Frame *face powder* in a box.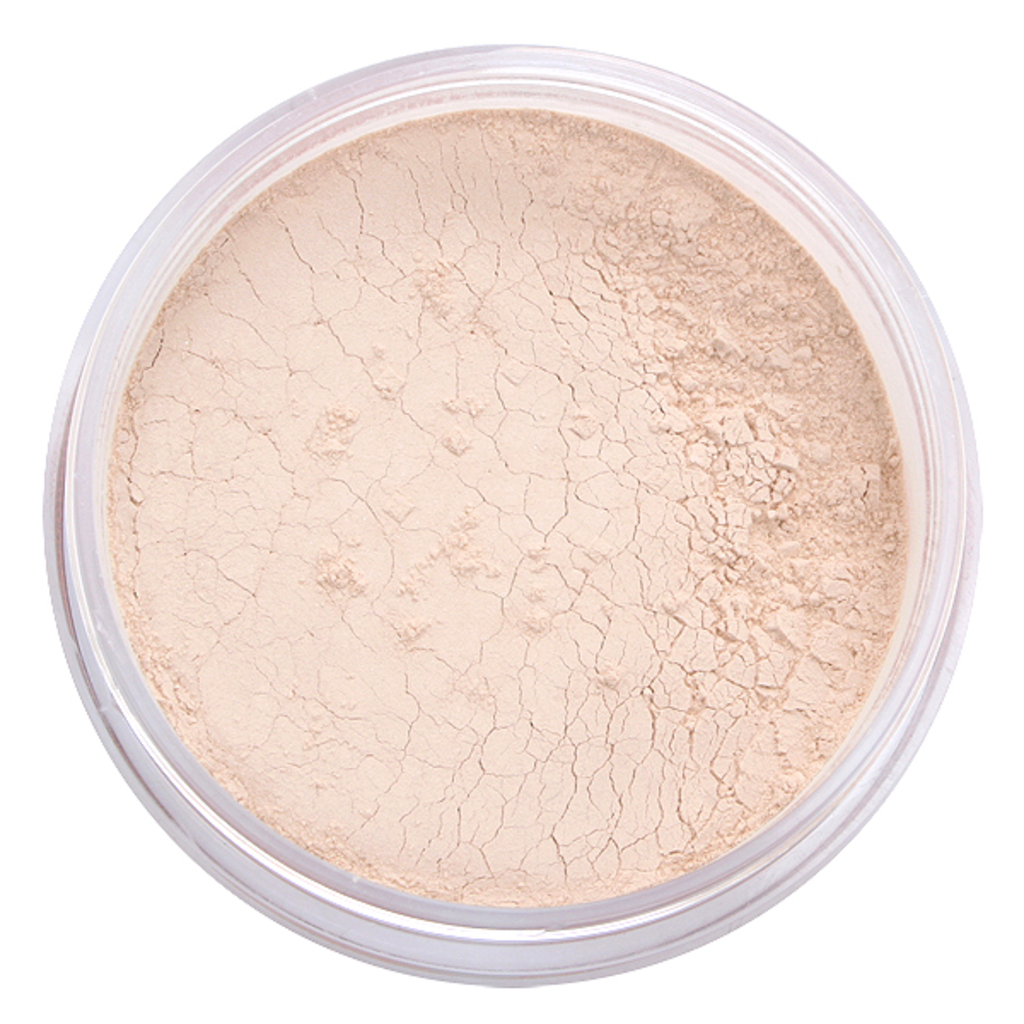
box(43, 41, 985, 986).
